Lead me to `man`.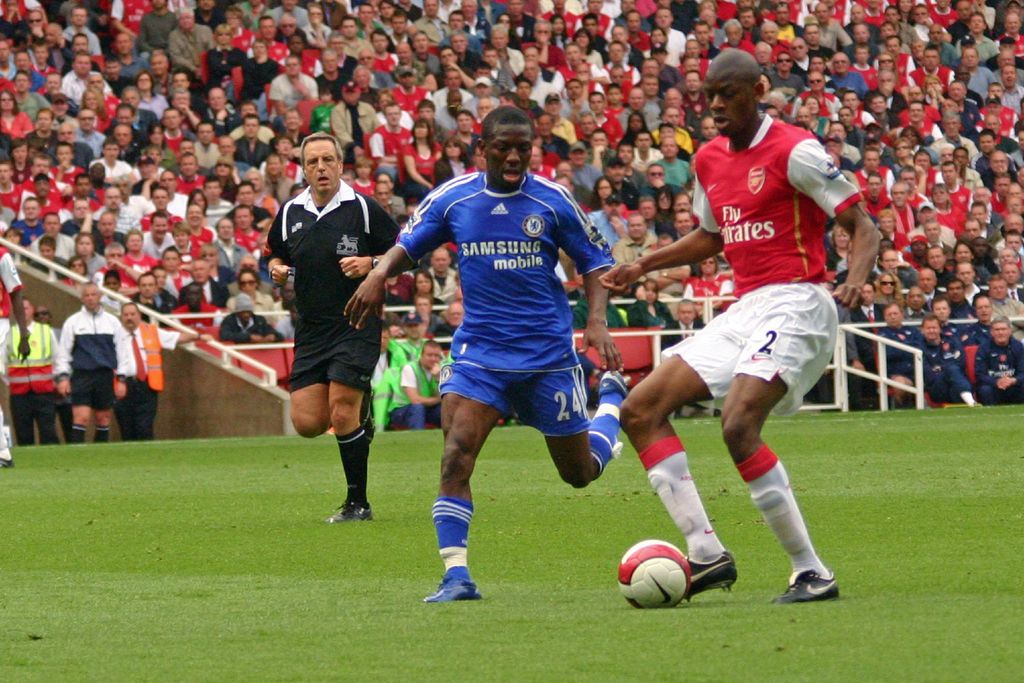
Lead to {"x1": 262, "y1": 138, "x2": 305, "y2": 179}.
